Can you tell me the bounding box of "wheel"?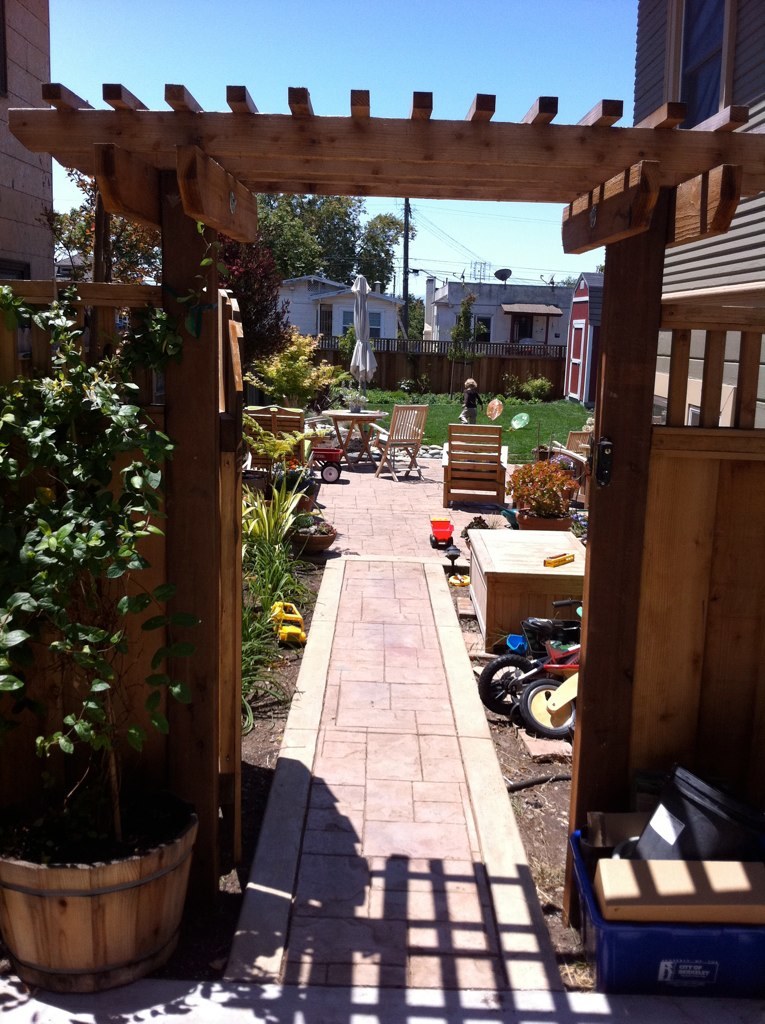
box=[483, 654, 546, 715].
